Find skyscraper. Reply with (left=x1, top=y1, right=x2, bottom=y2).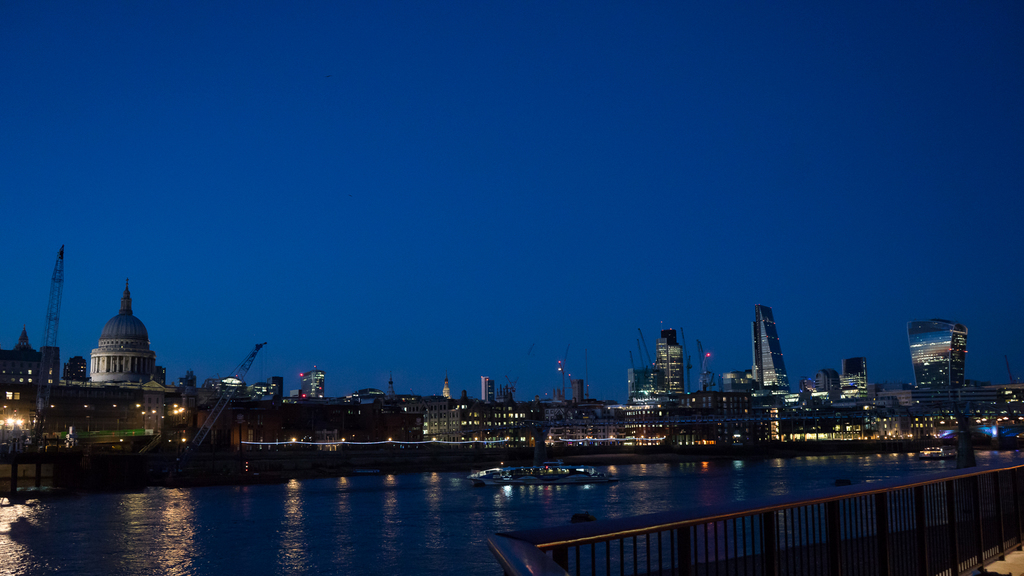
(left=650, top=331, right=690, bottom=404).
